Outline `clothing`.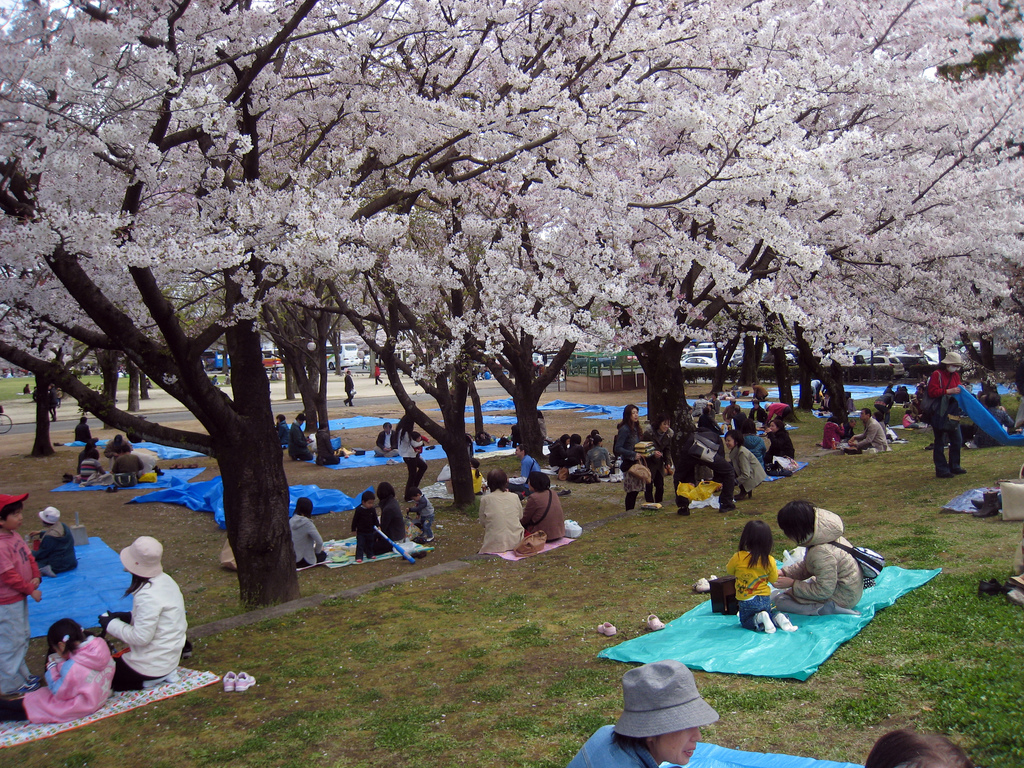
Outline: 397:426:428:503.
